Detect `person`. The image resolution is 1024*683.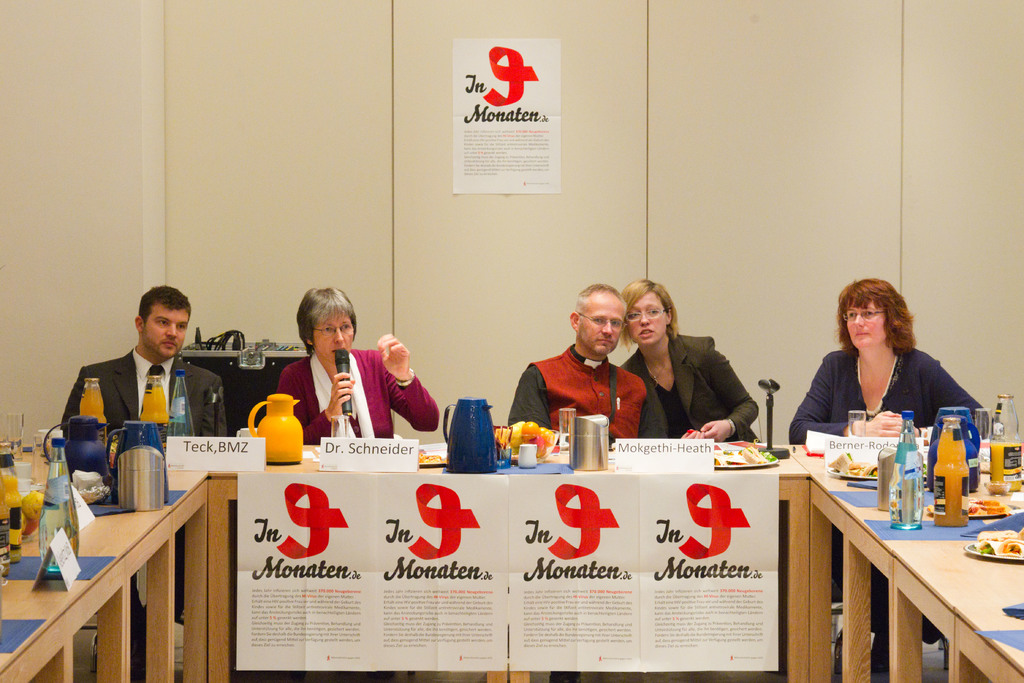
[788, 277, 993, 439].
